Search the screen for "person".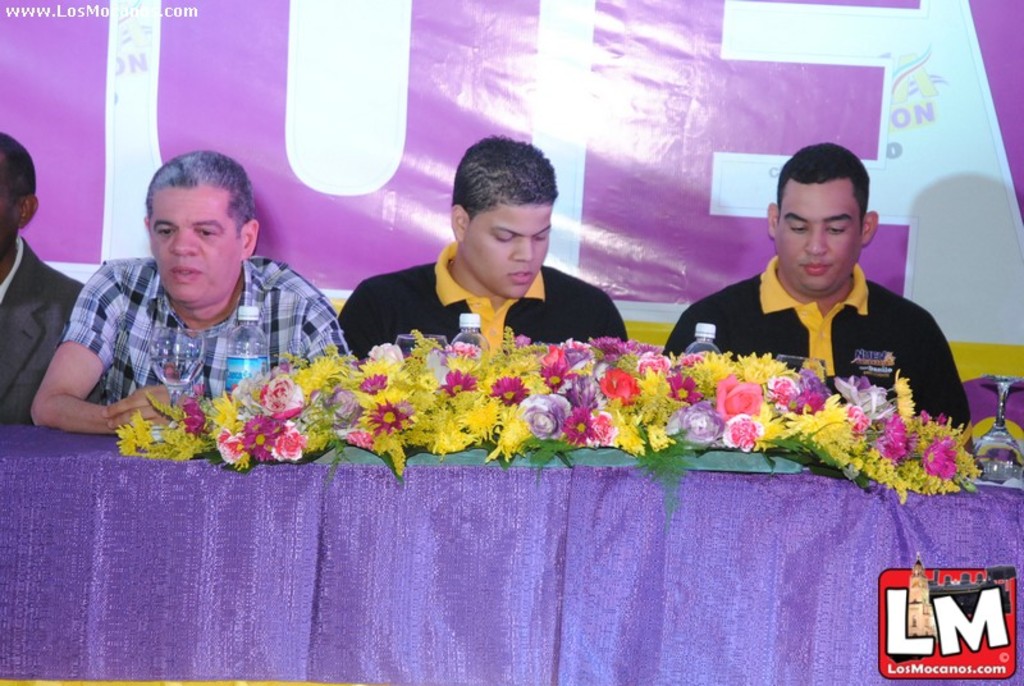
Found at [left=26, top=148, right=352, bottom=435].
